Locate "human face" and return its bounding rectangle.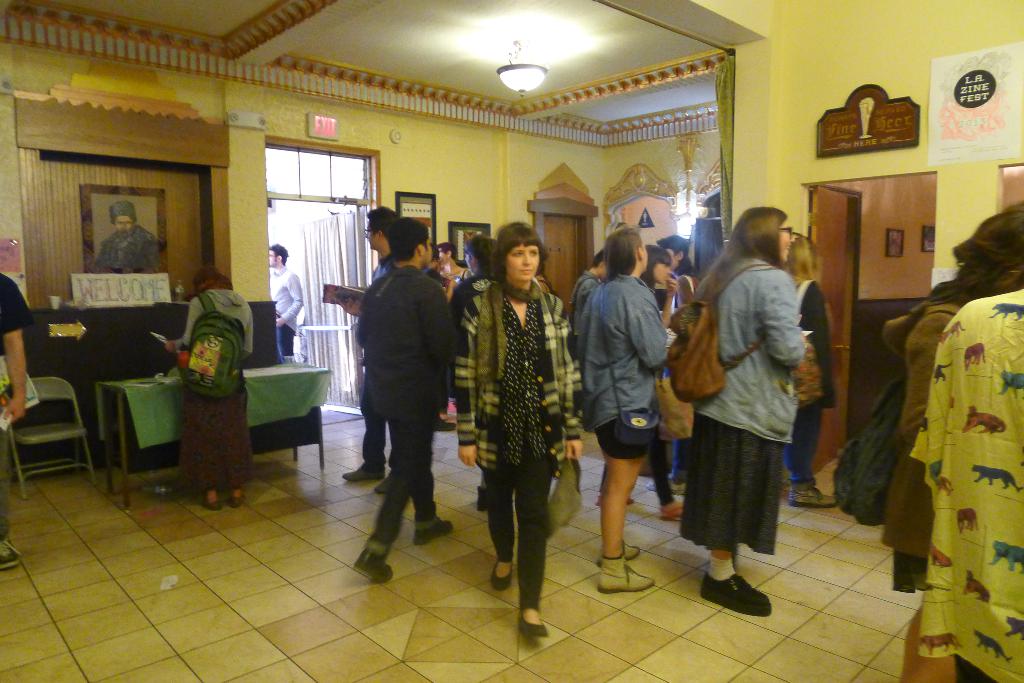
box(779, 220, 791, 265).
